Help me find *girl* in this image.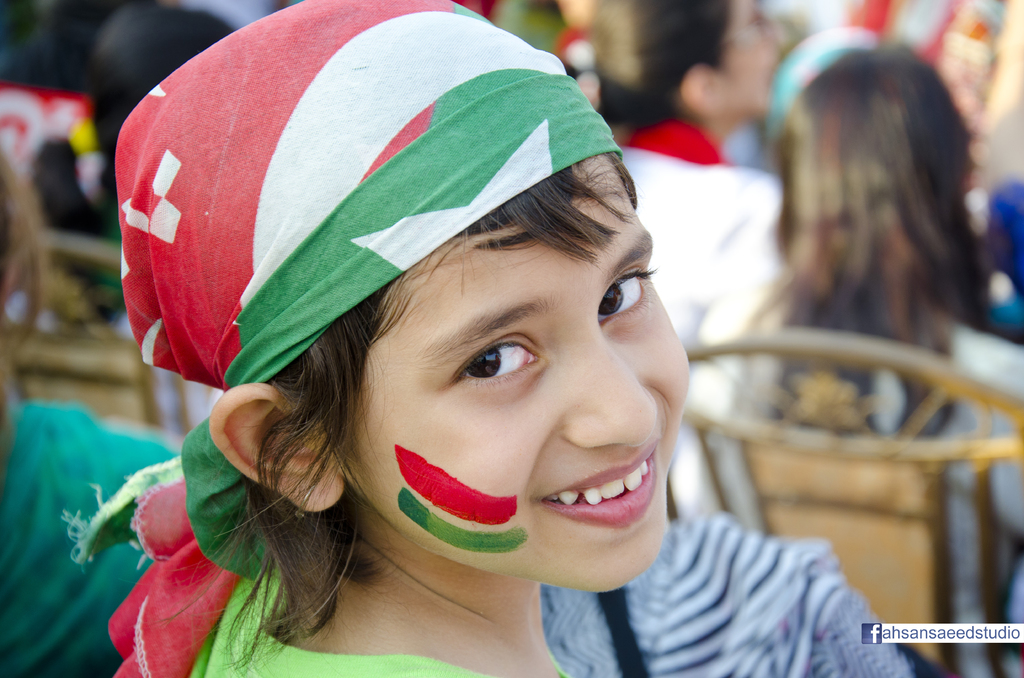
Found it: crop(59, 0, 689, 677).
